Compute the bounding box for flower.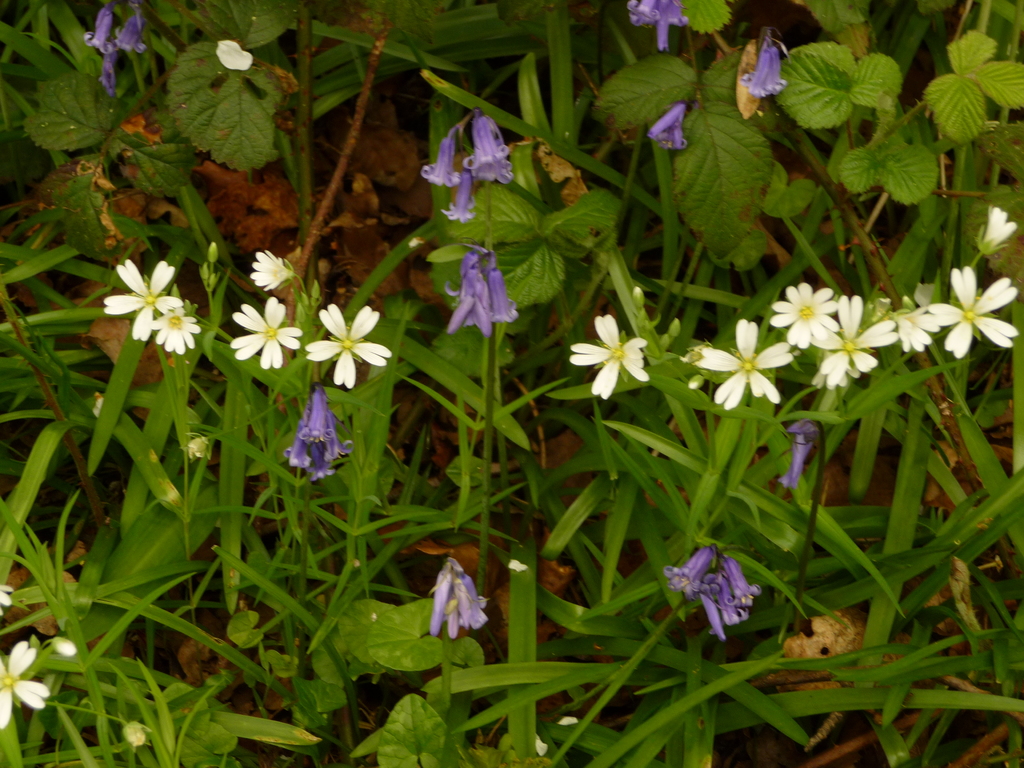
region(430, 562, 486, 636).
